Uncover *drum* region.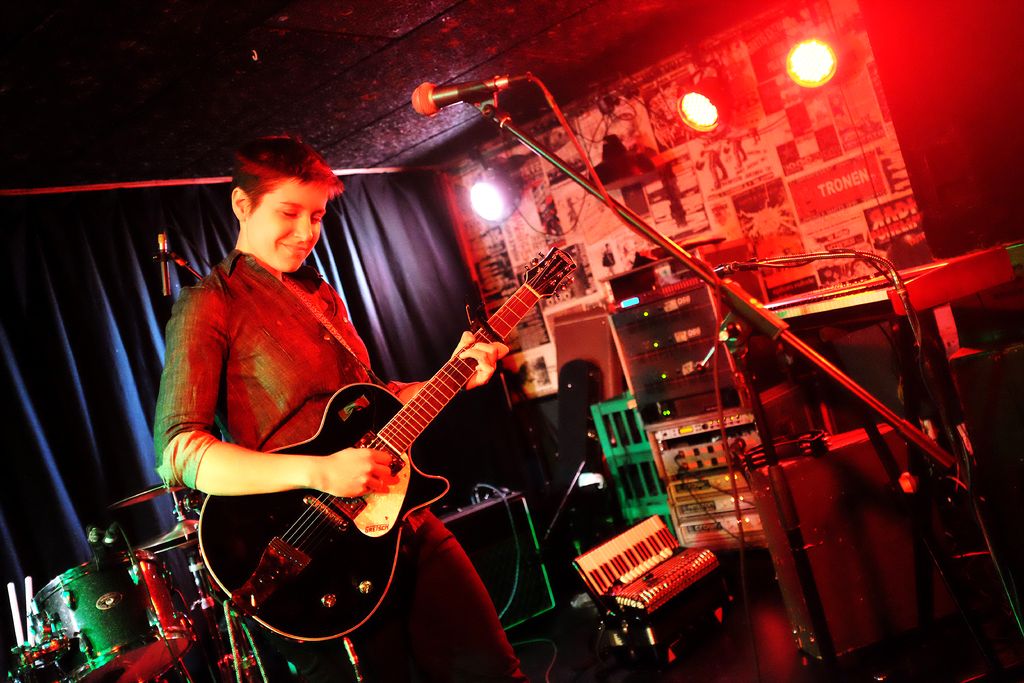
Uncovered: <box>25,555,195,675</box>.
